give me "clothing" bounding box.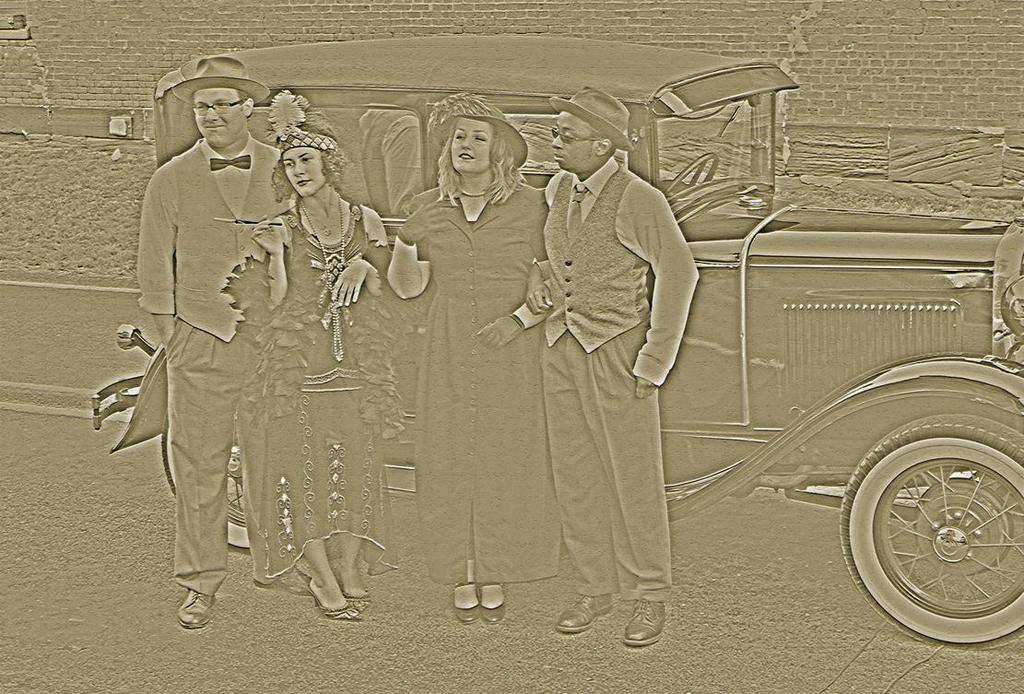
pyautogui.locateOnScreen(252, 198, 398, 583).
